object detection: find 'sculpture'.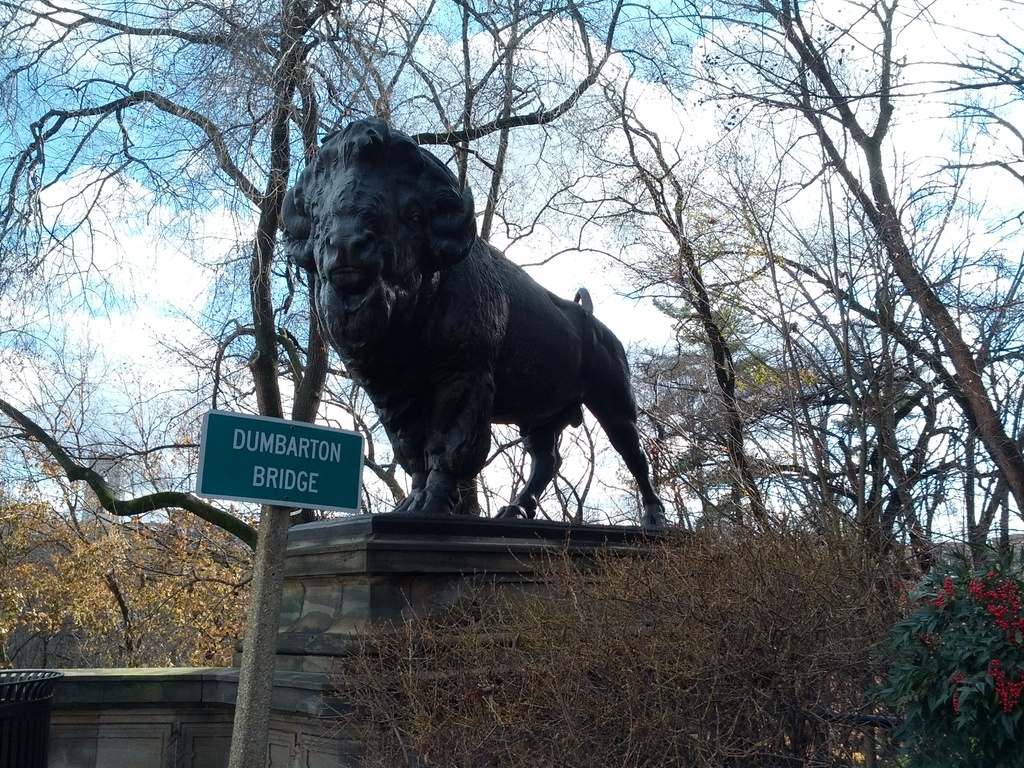
box(283, 119, 665, 526).
